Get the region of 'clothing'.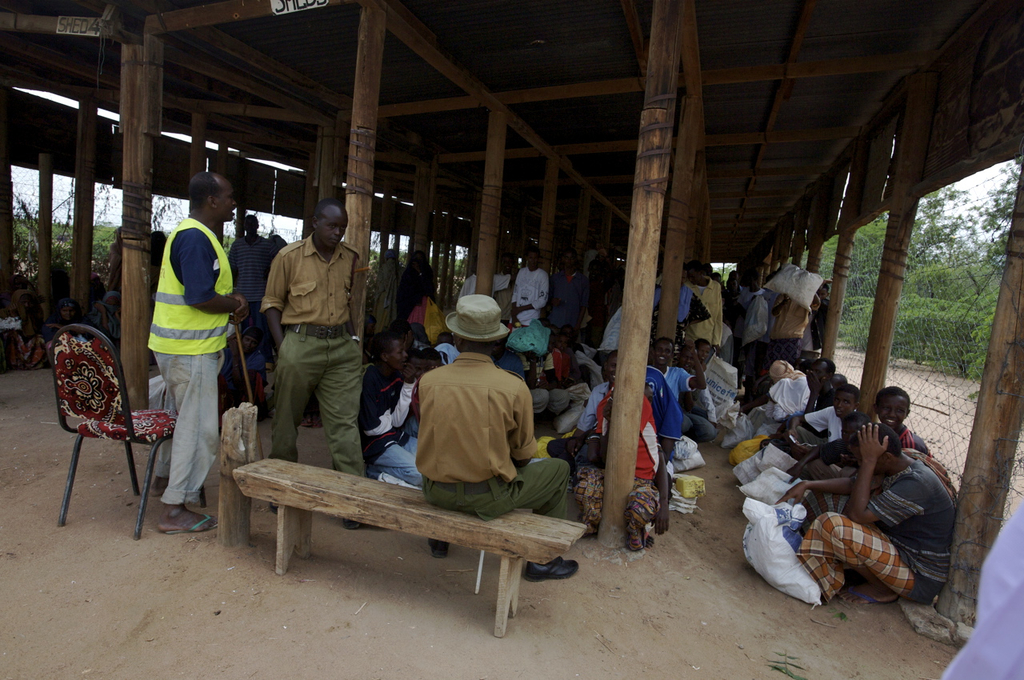
{"x1": 108, "y1": 230, "x2": 126, "y2": 285}.
